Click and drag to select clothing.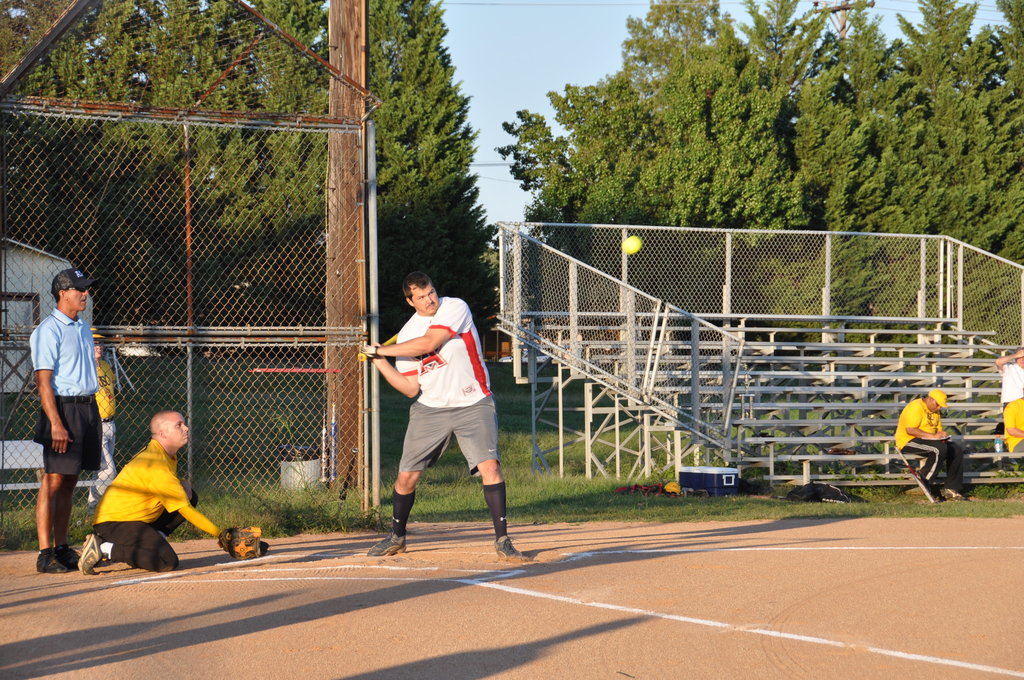
Selection: <bbox>392, 289, 504, 480</bbox>.
